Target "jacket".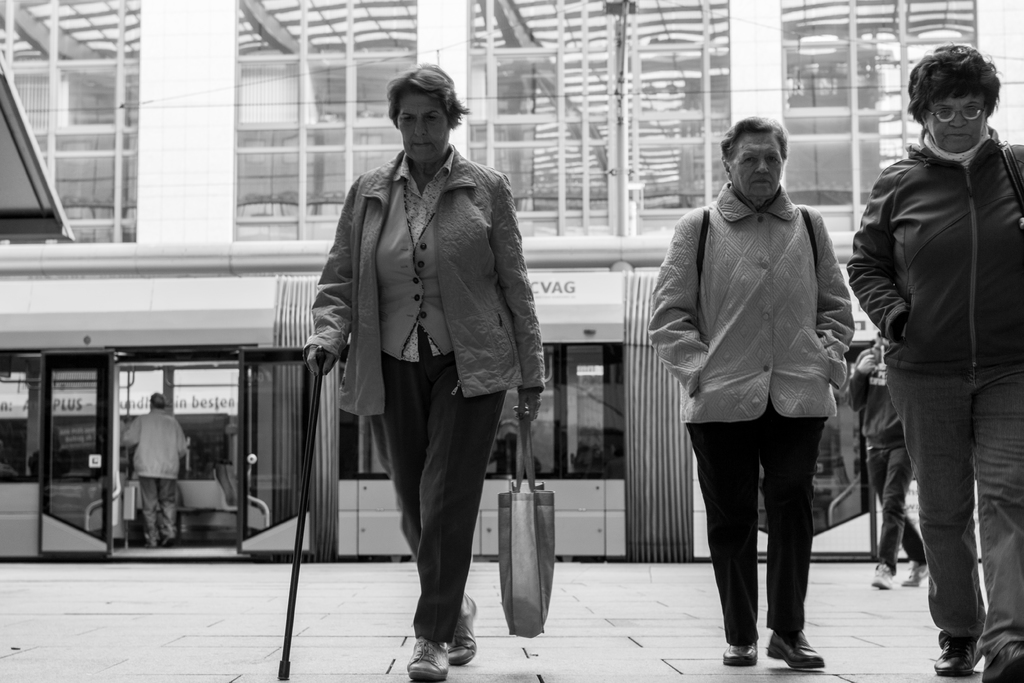
Target region: 329,96,536,399.
